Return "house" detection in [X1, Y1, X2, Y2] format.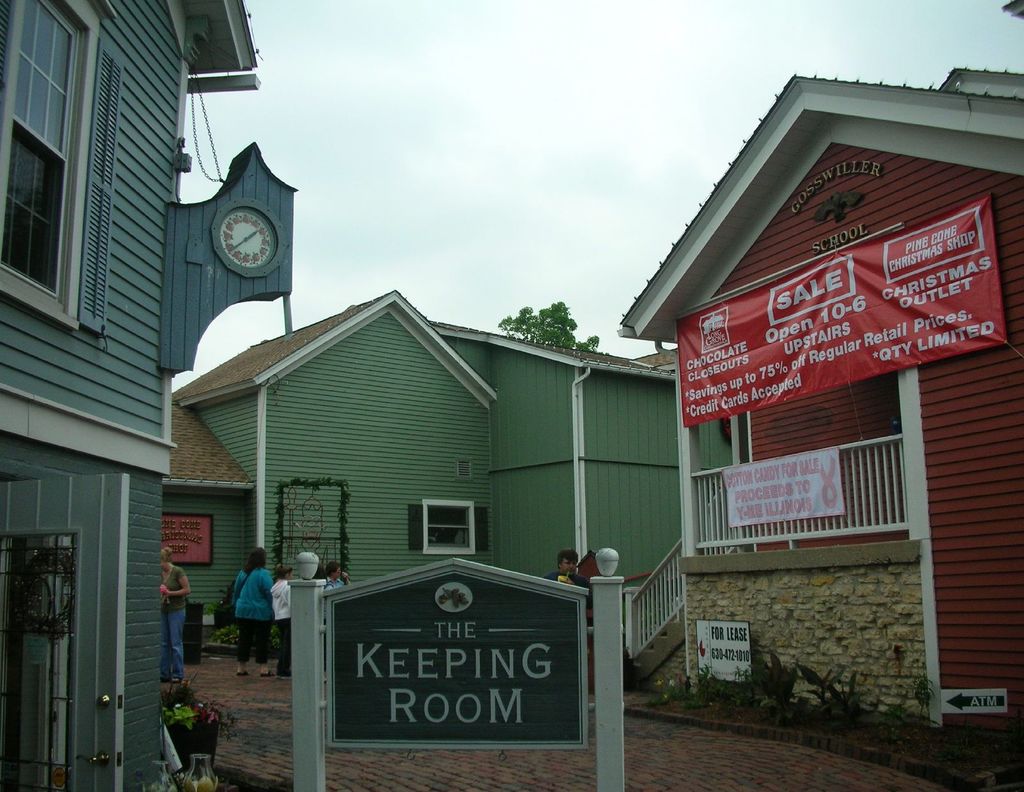
[615, 69, 1021, 775].
